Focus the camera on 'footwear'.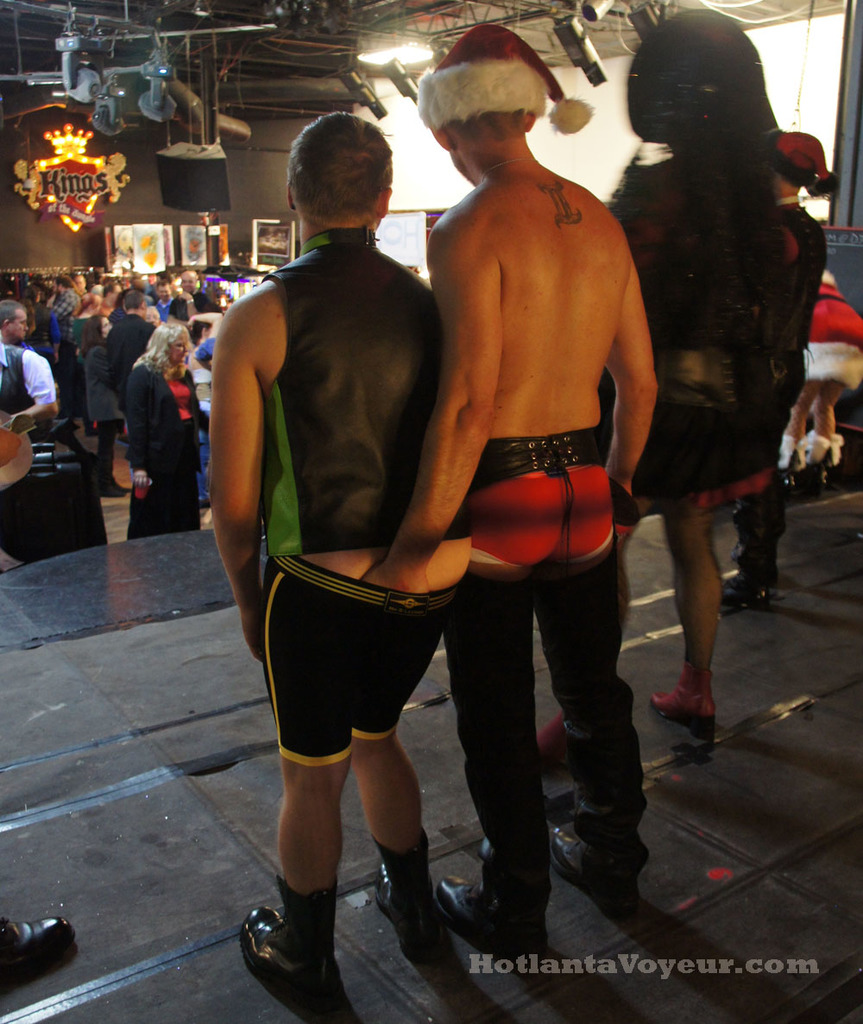
Focus region: rect(0, 911, 77, 996).
